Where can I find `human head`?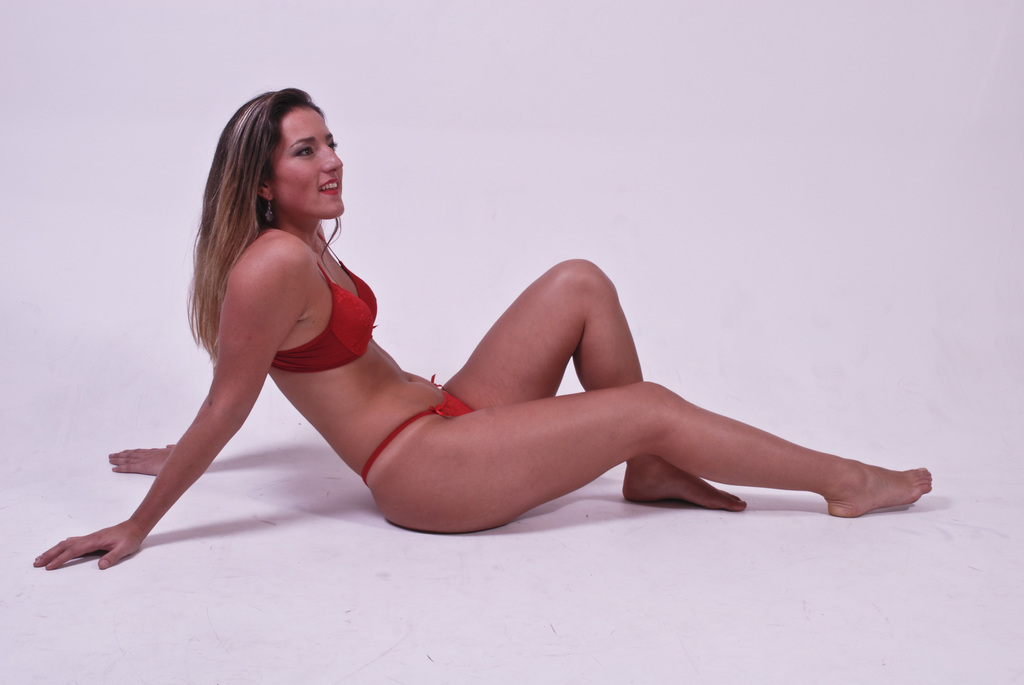
You can find it at (x1=236, y1=89, x2=330, y2=217).
